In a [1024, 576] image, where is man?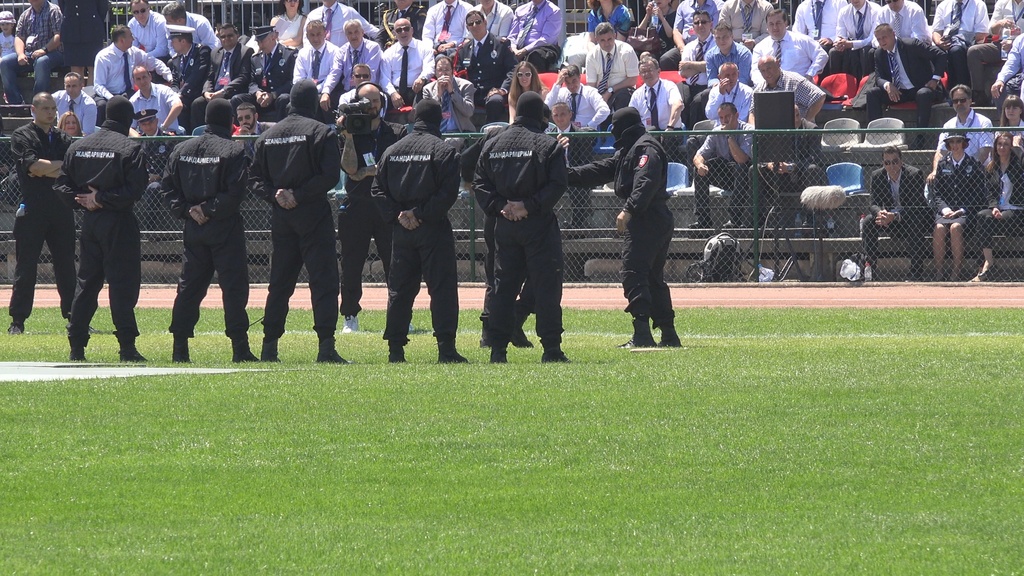
[left=702, top=20, right=751, bottom=82].
